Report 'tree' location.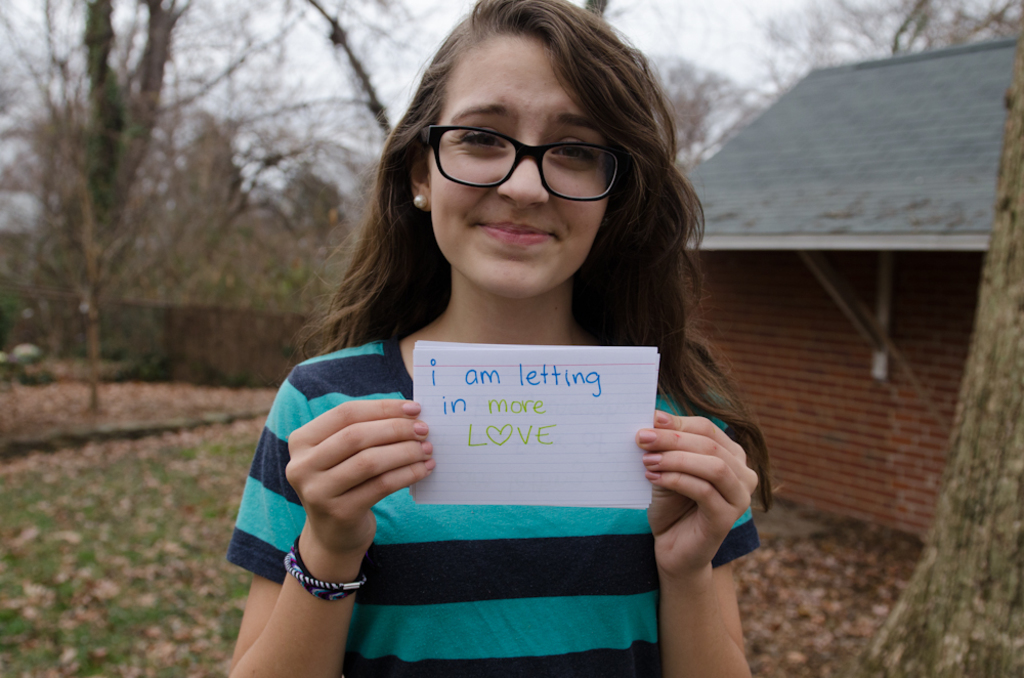
Report: {"left": 910, "top": 0, "right": 1023, "bottom": 677}.
